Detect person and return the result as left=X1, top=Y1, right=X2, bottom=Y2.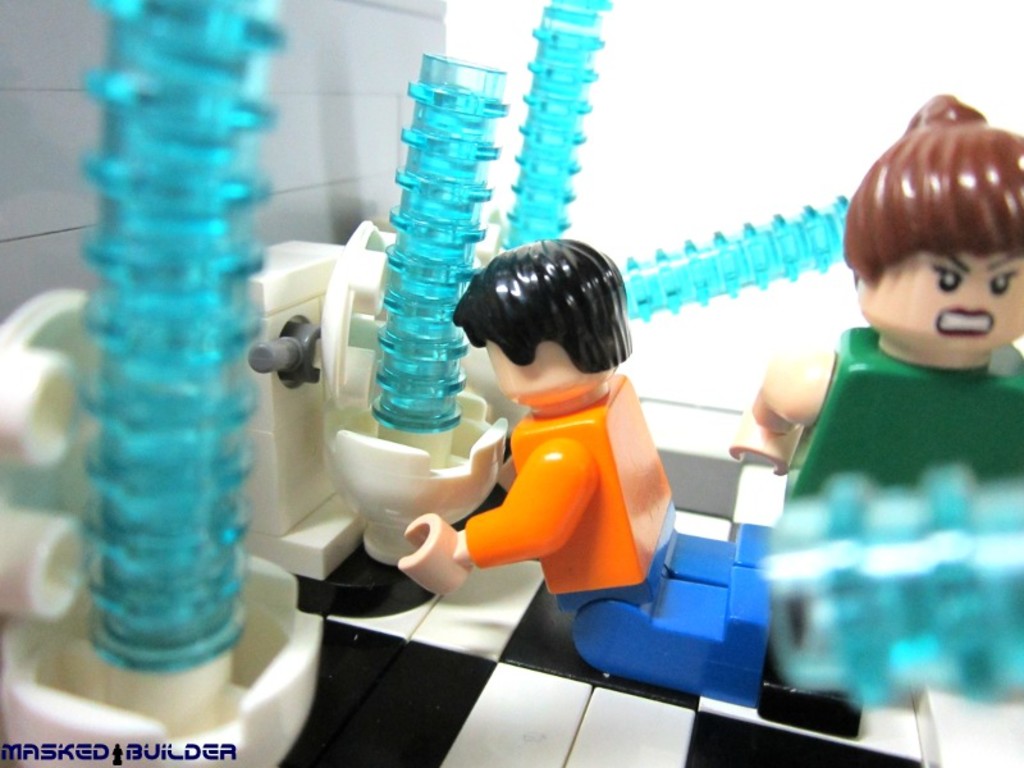
left=413, top=239, right=718, bottom=666.
